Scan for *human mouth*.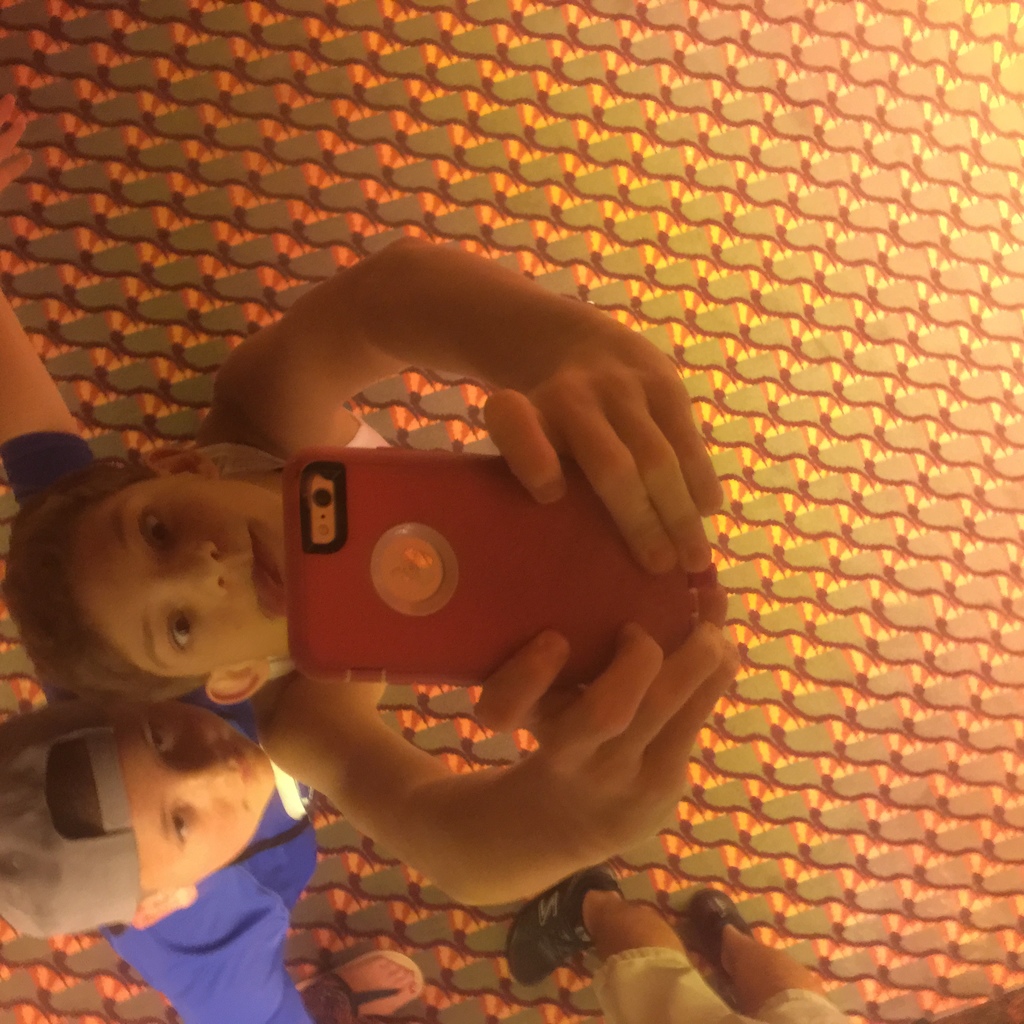
Scan result: l=232, t=748, r=259, b=811.
